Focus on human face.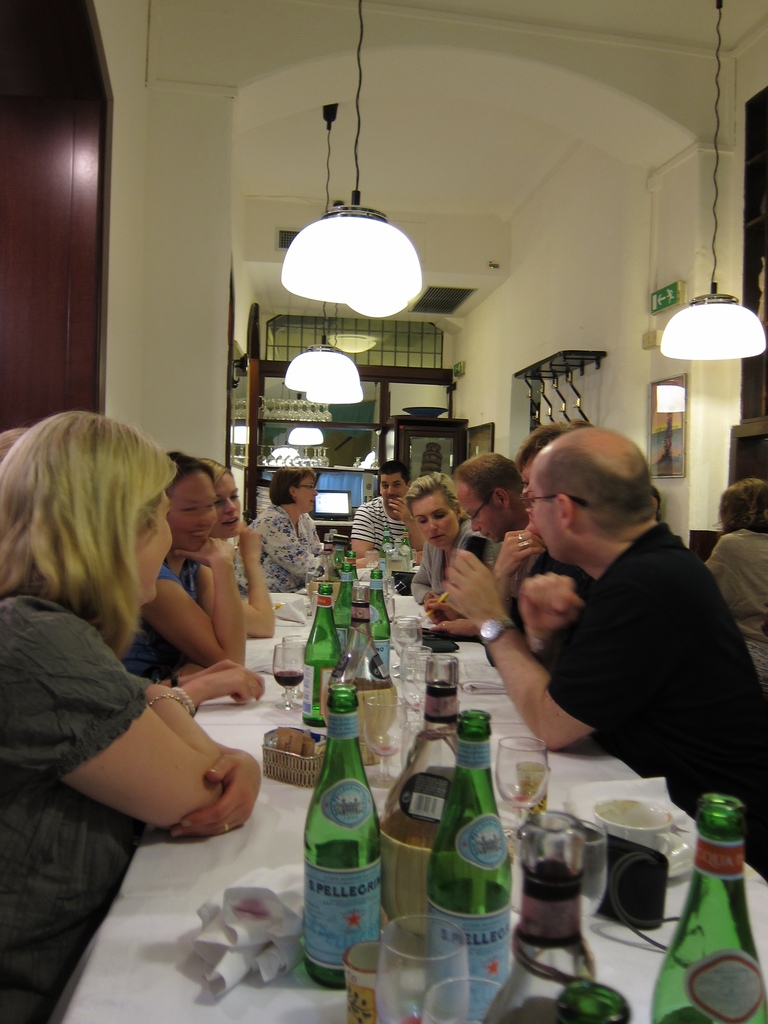
Focused at box(457, 483, 500, 547).
